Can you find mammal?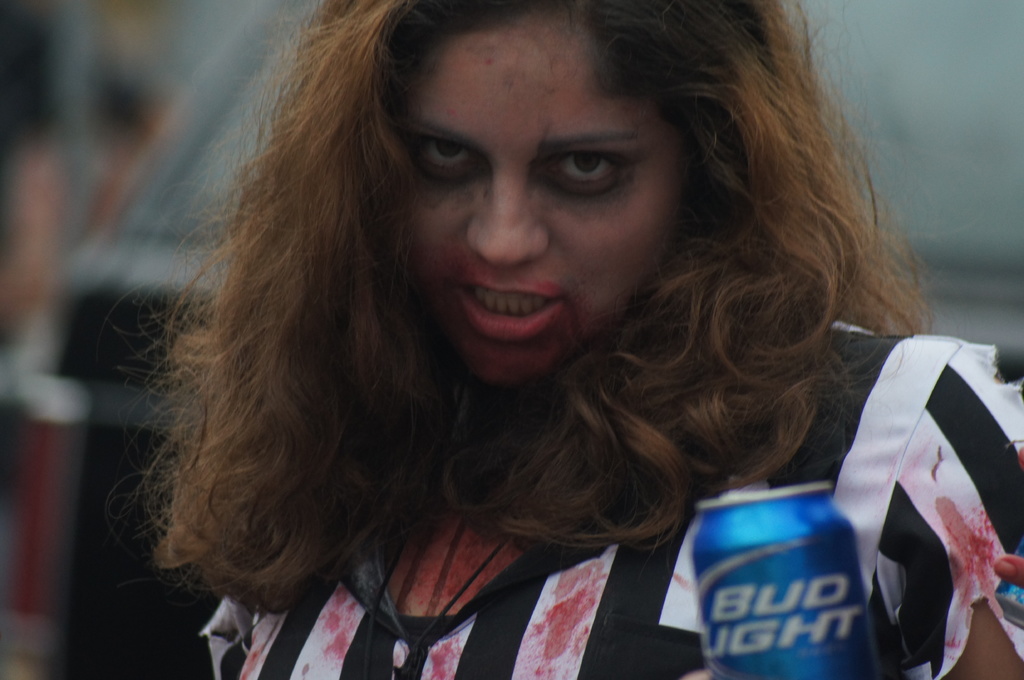
Yes, bounding box: x1=70 y1=0 x2=968 y2=656.
